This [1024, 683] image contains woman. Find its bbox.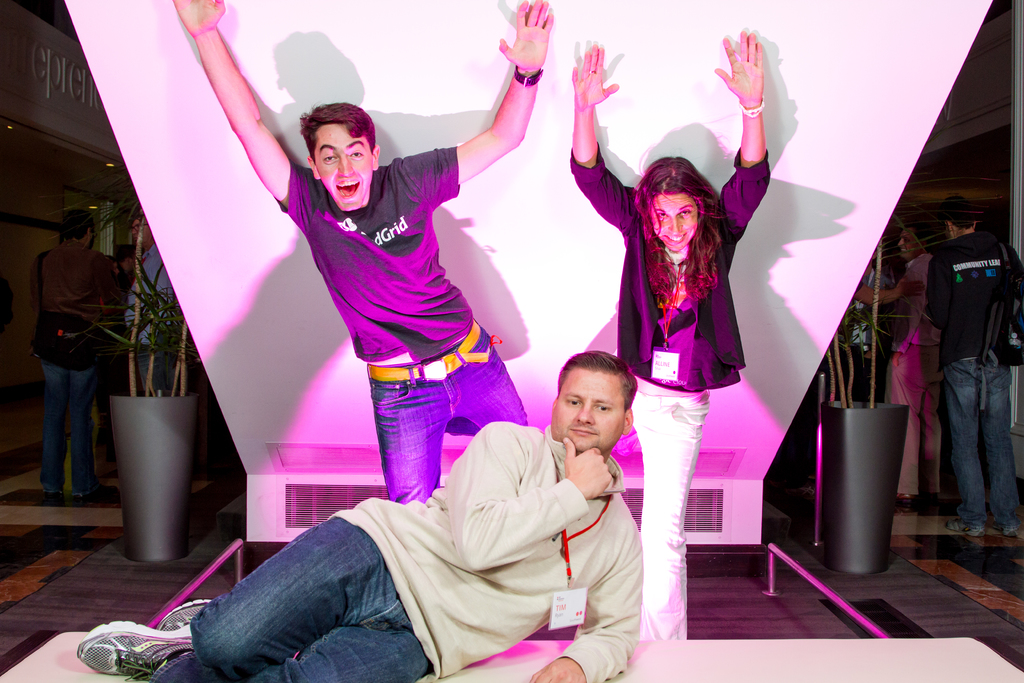
bbox=(565, 29, 772, 639).
